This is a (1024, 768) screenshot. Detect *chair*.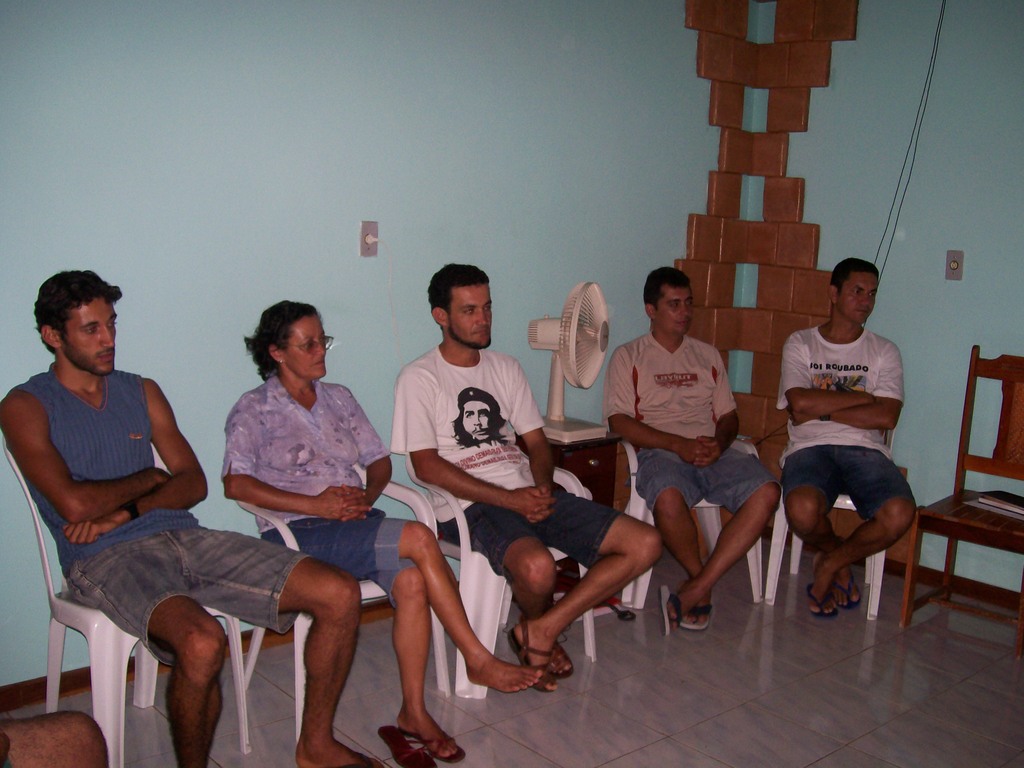
bbox(915, 363, 1023, 661).
